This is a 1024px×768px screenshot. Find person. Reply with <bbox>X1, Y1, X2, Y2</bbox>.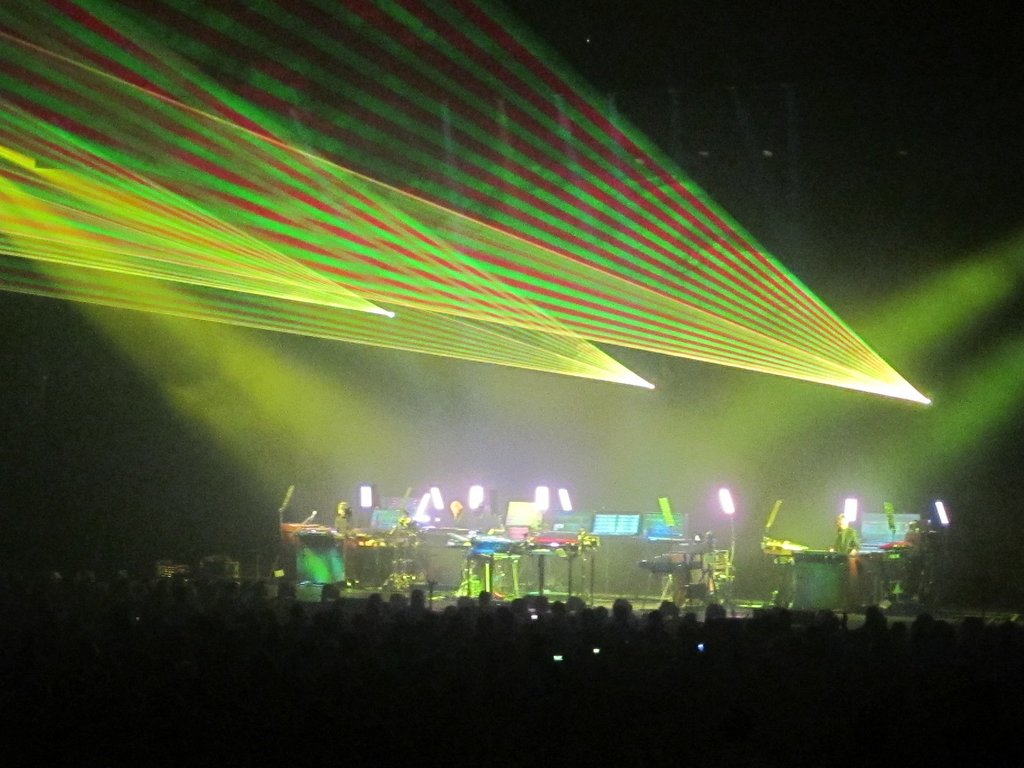
<bbox>831, 511, 857, 552</bbox>.
